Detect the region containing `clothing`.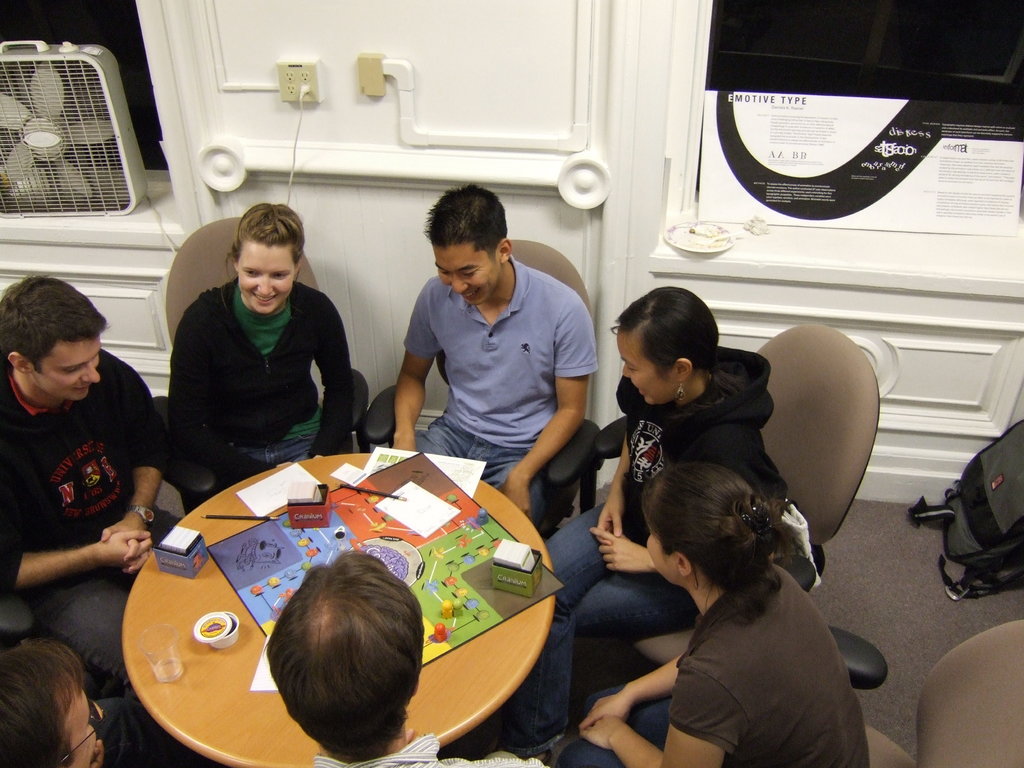
[left=538, top=326, right=796, bottom=743].
